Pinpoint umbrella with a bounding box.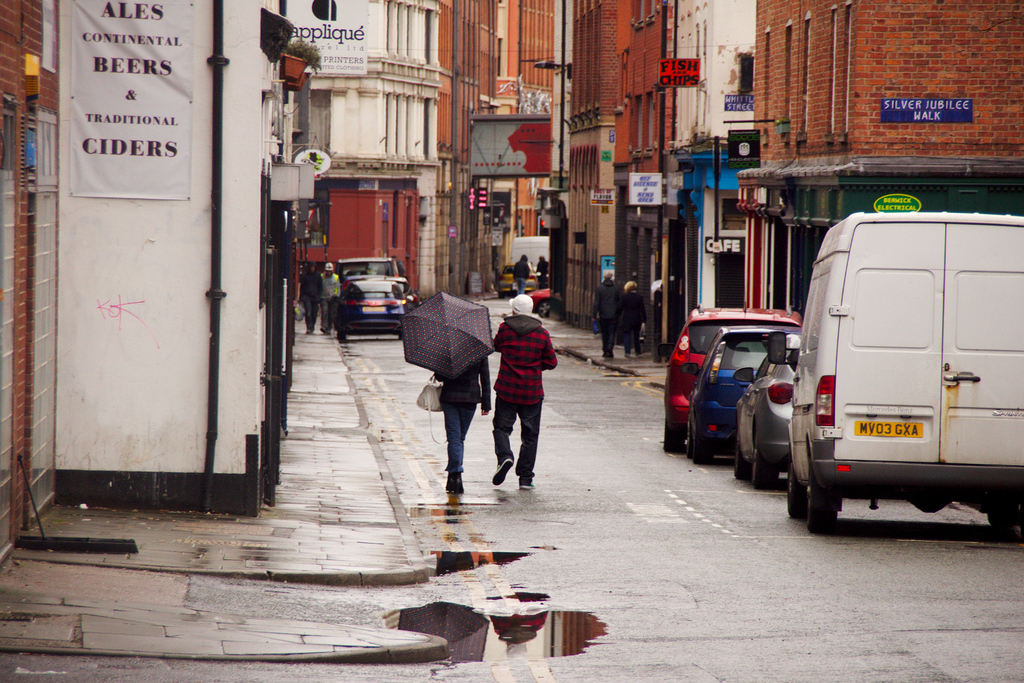
400, 291, 494, 376.
